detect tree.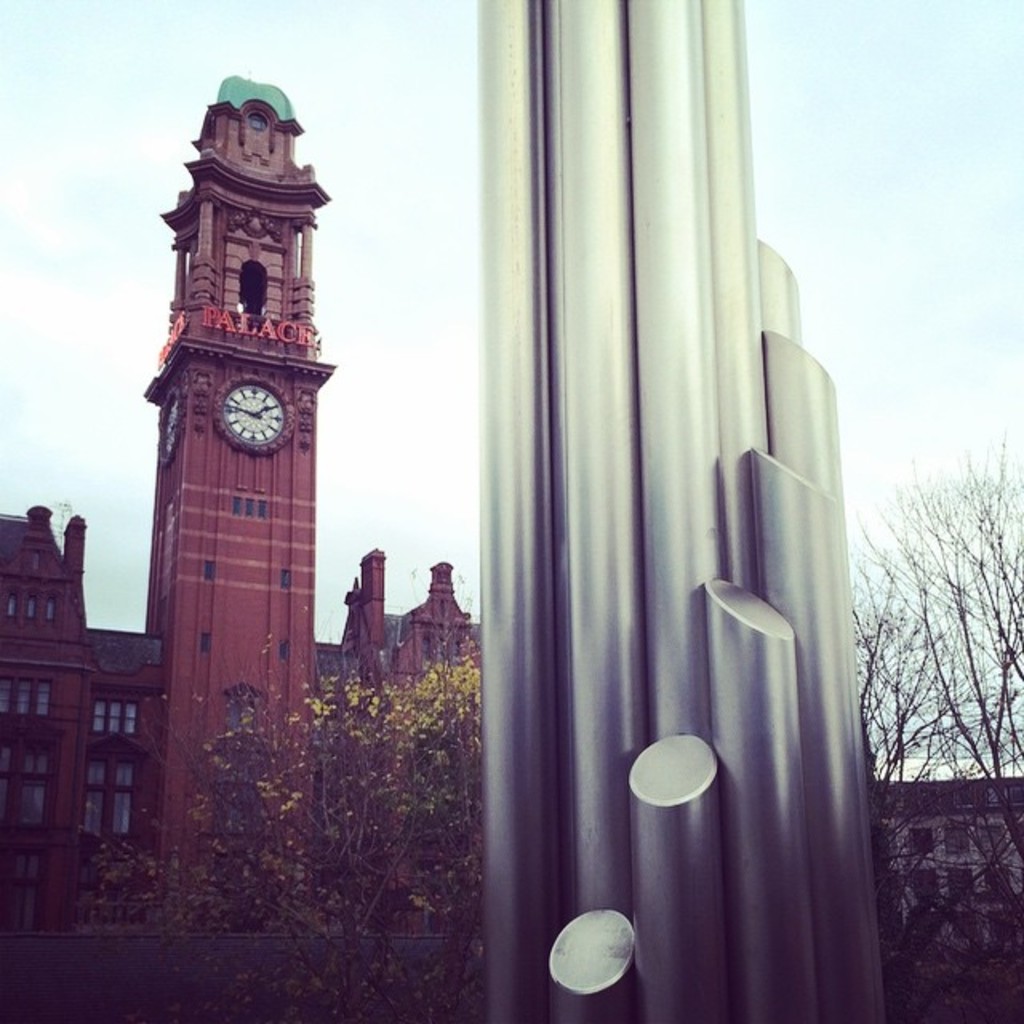
Detected at 851 421 1022 944.
